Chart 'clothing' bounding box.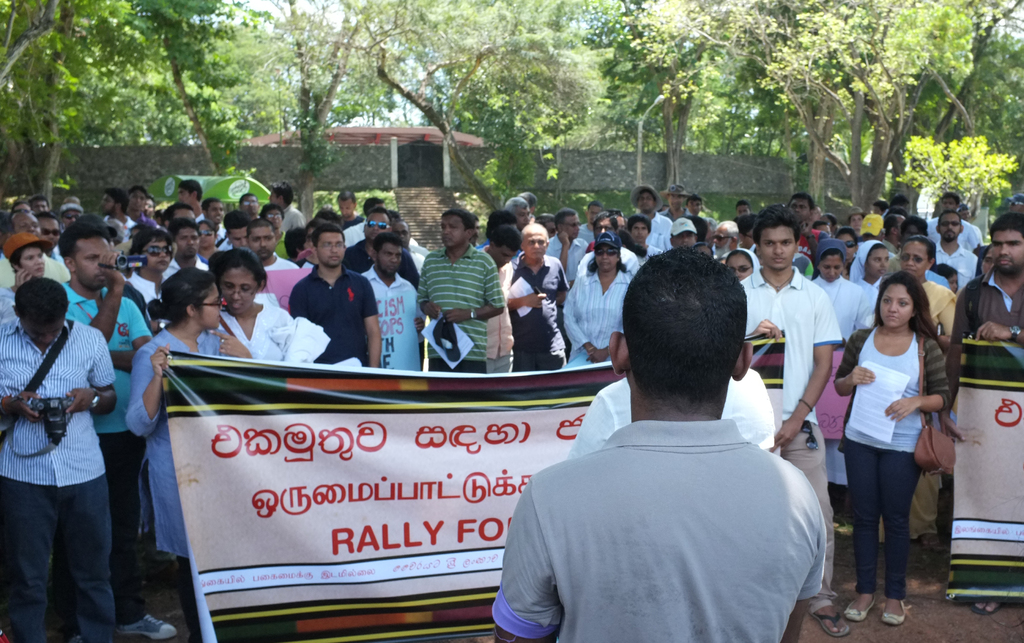
Charted: (829,320,944,612).
